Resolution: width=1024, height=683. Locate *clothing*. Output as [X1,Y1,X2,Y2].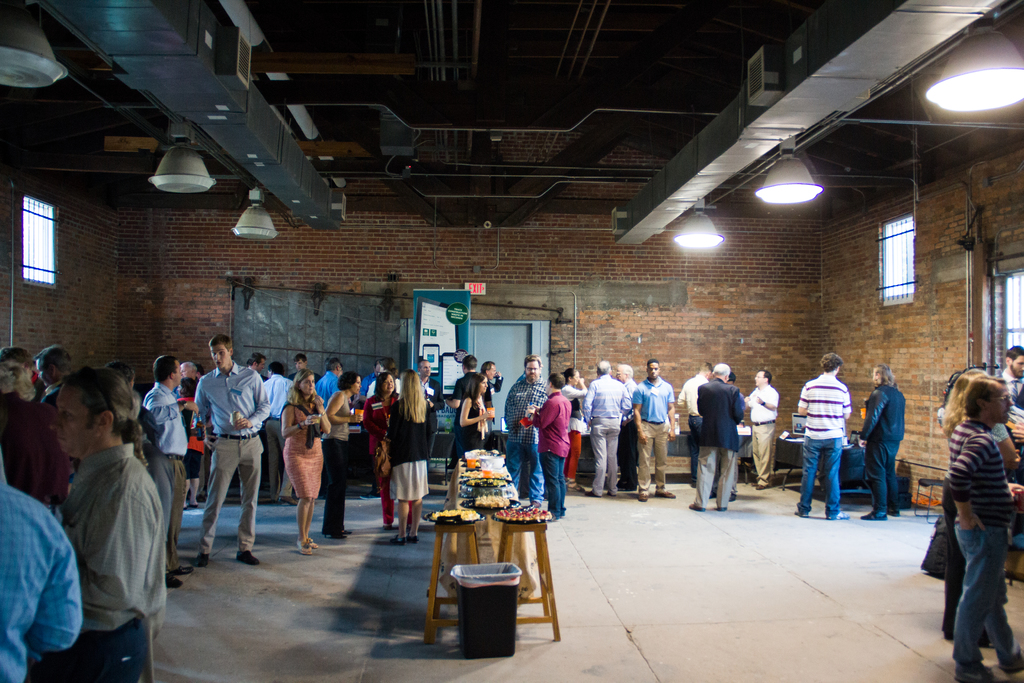
[278,378,329,504].
